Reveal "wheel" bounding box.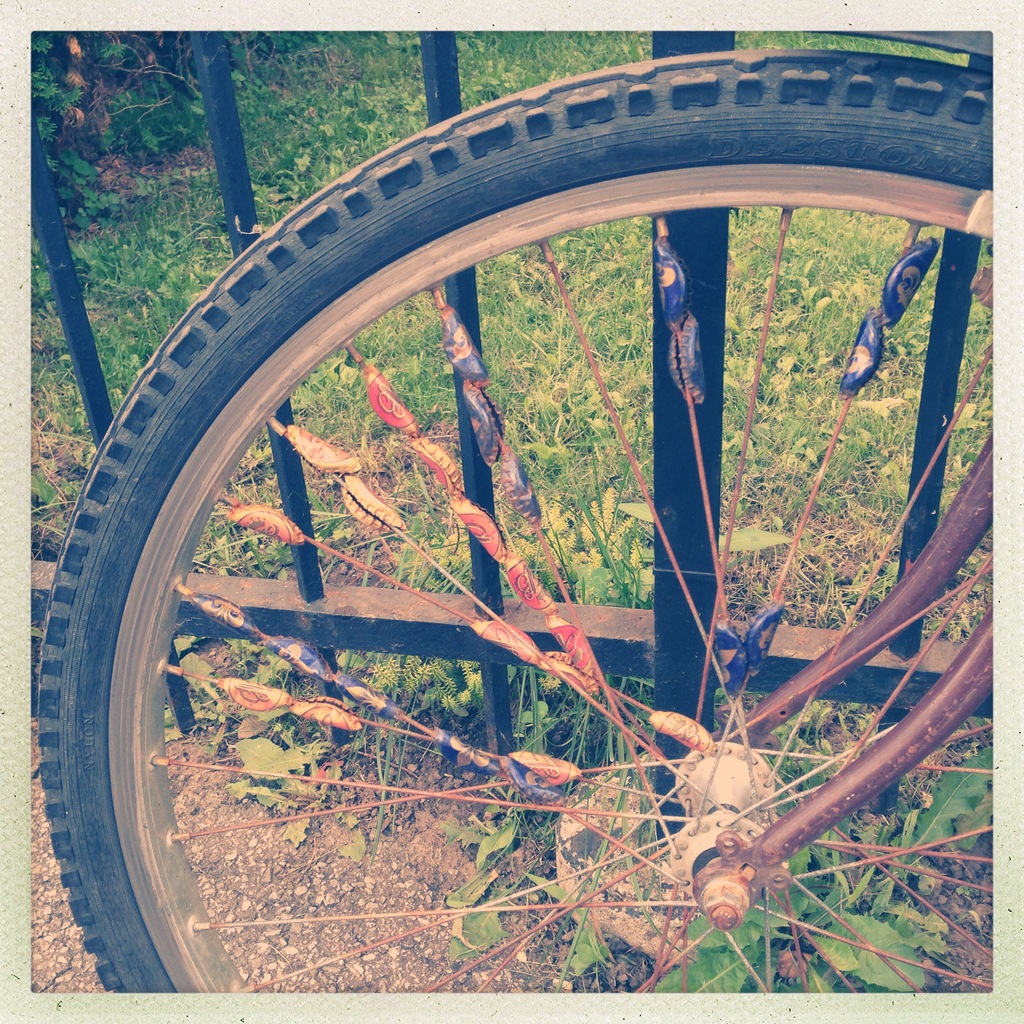
Revealed: <region>92, 72, 947, 965</region>.
